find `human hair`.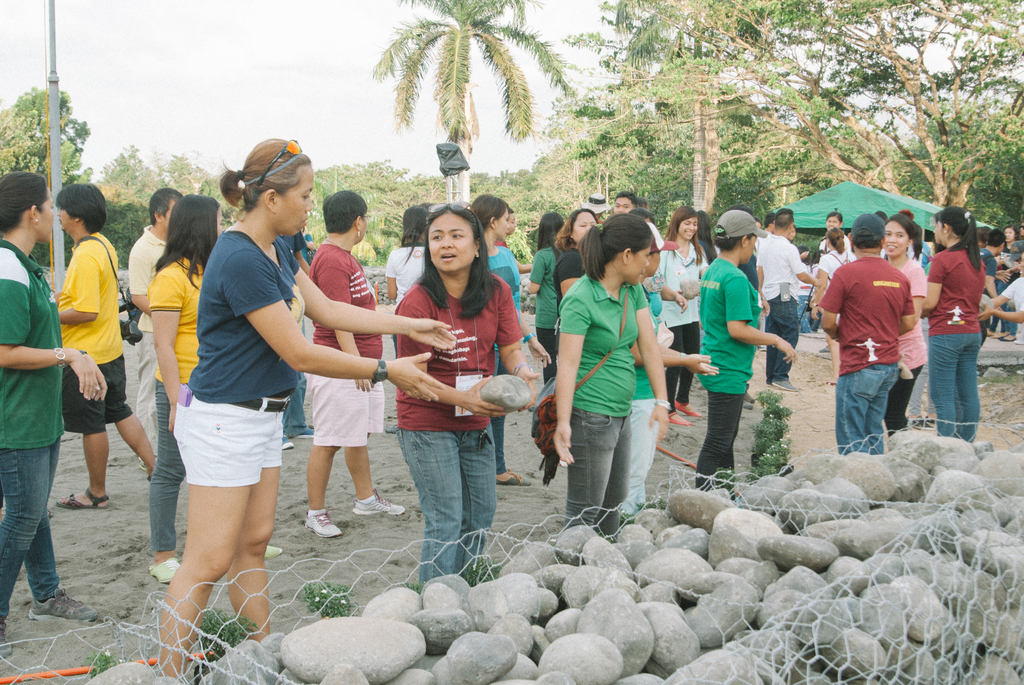
locate(219, 137, 314, 208).
